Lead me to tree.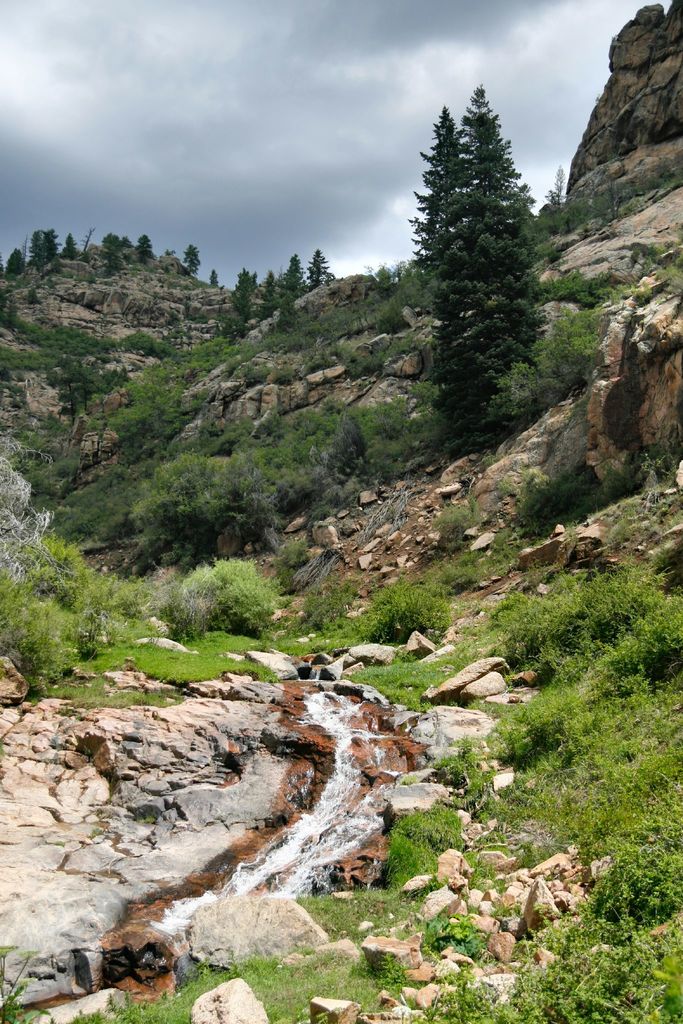
Lead to box=[208, 268, 219, 287].
